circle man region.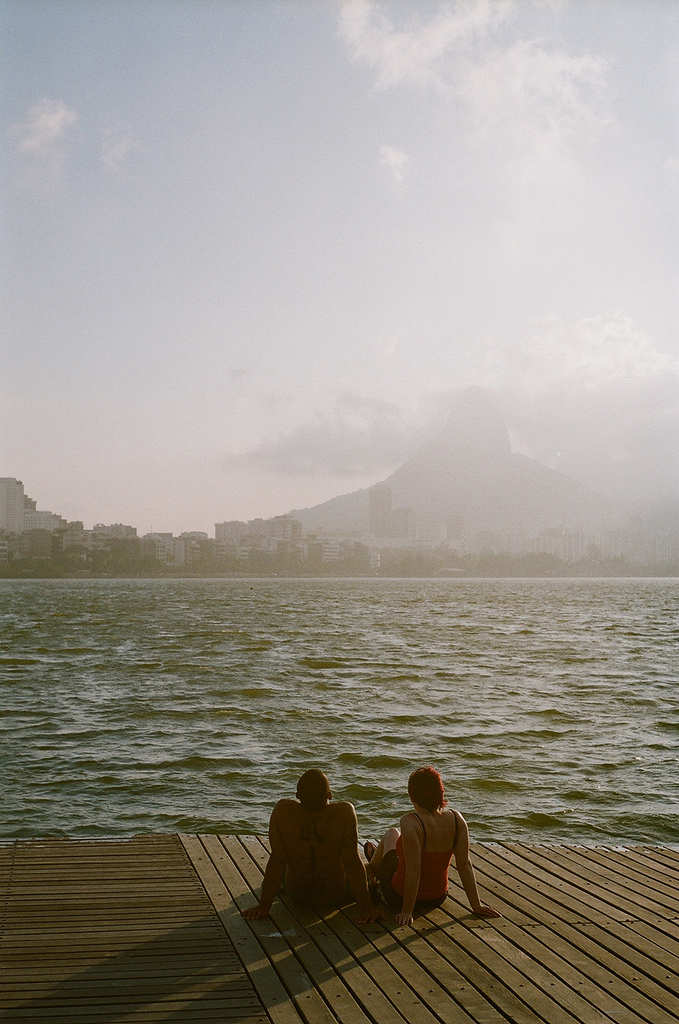
Region: pyautogui.locateOnScreen(242, 768, 383, 925).
